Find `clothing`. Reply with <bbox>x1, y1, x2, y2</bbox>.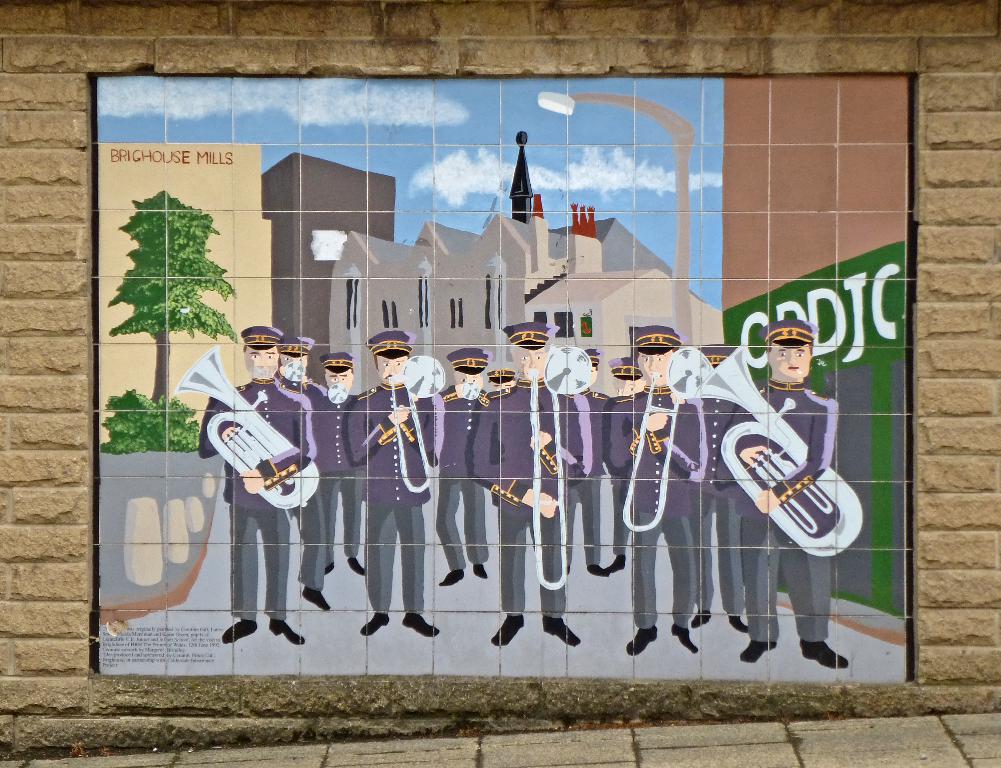
<bbox>461, 378, 599, 631</bbox>.
